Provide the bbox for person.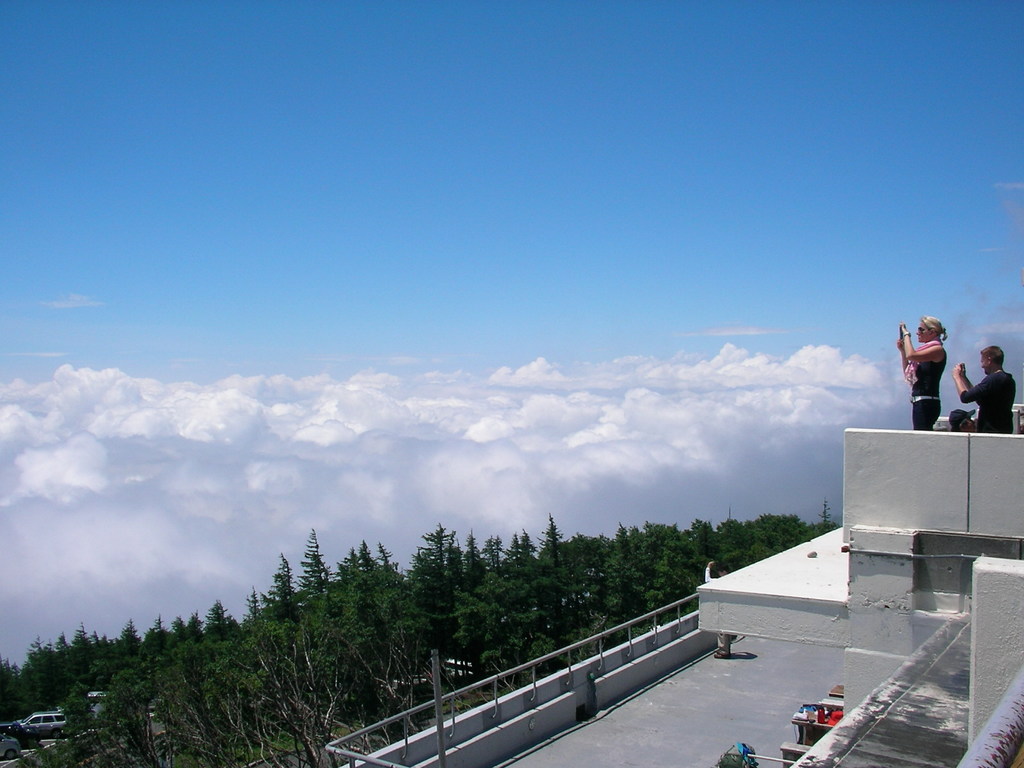
<bbox>950, 409, 977, 430</bbox>.
